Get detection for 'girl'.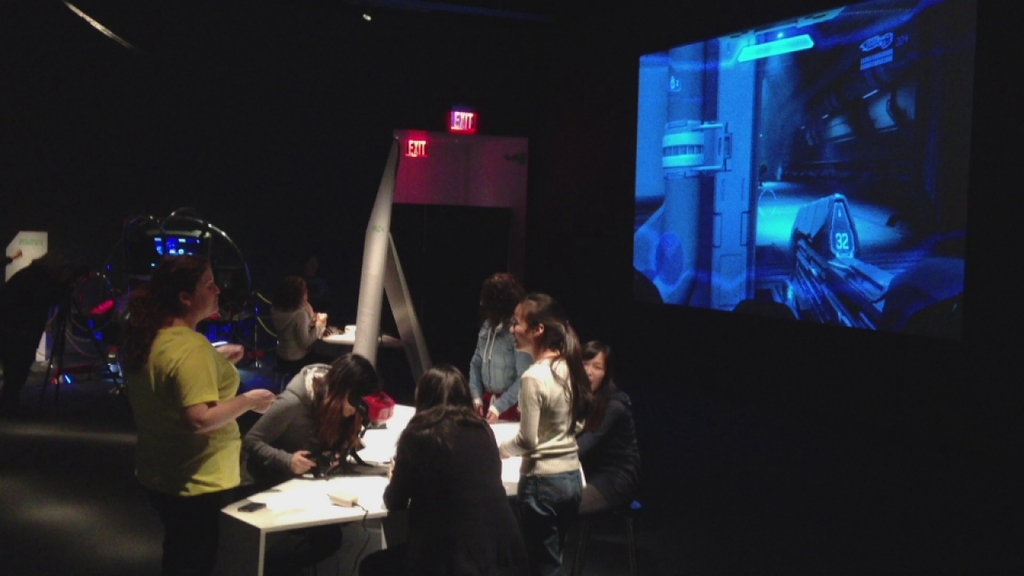
Detection: {"x1": 568, "y1": 335, "x2": 641, "y2": 570}.
